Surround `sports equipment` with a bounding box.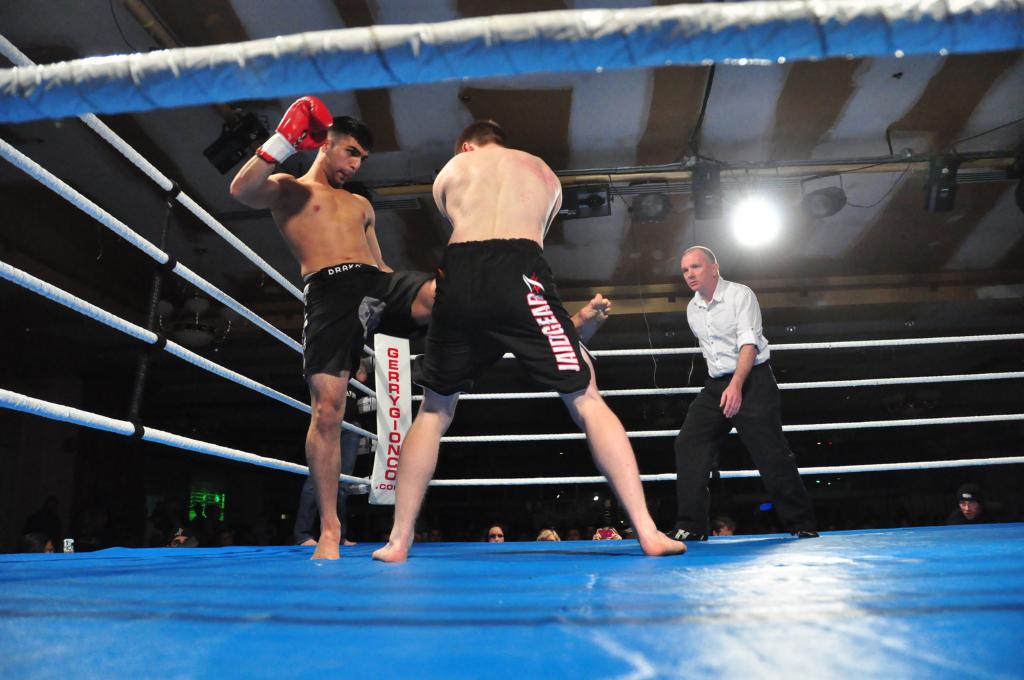
bbox=[257, 95, 335, 165].
